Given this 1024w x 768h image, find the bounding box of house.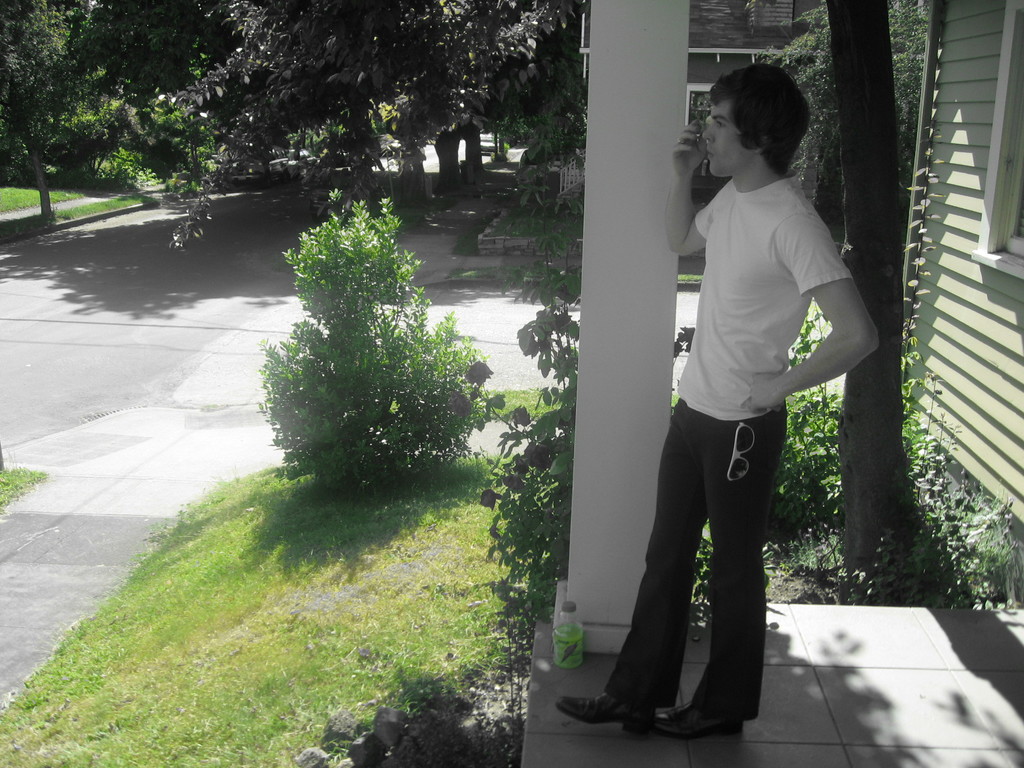
(left=556, top=0, right=928, bottom=220).
